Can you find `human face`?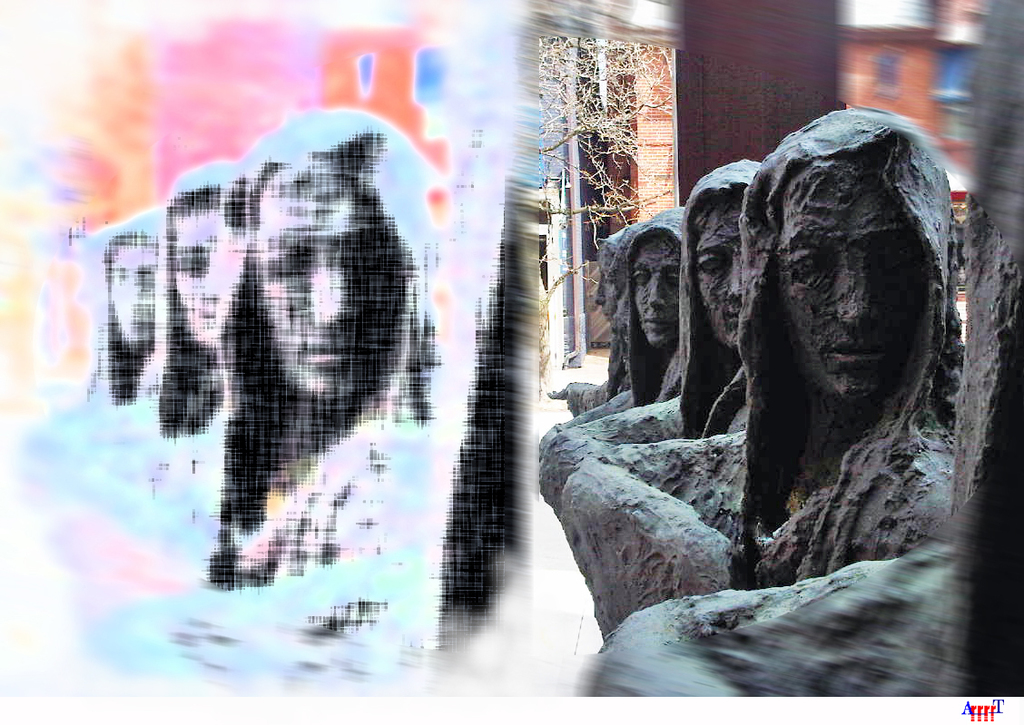
Yes, bounding box: detection(694, 193, 756, 348).
